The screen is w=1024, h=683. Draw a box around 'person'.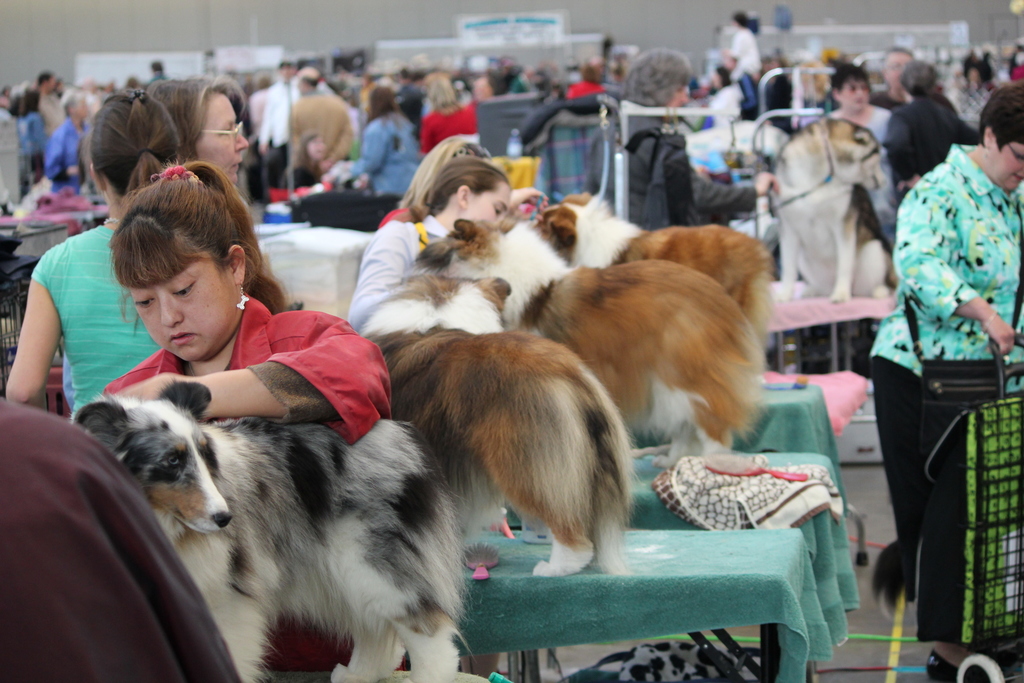
589:47:765:226.
